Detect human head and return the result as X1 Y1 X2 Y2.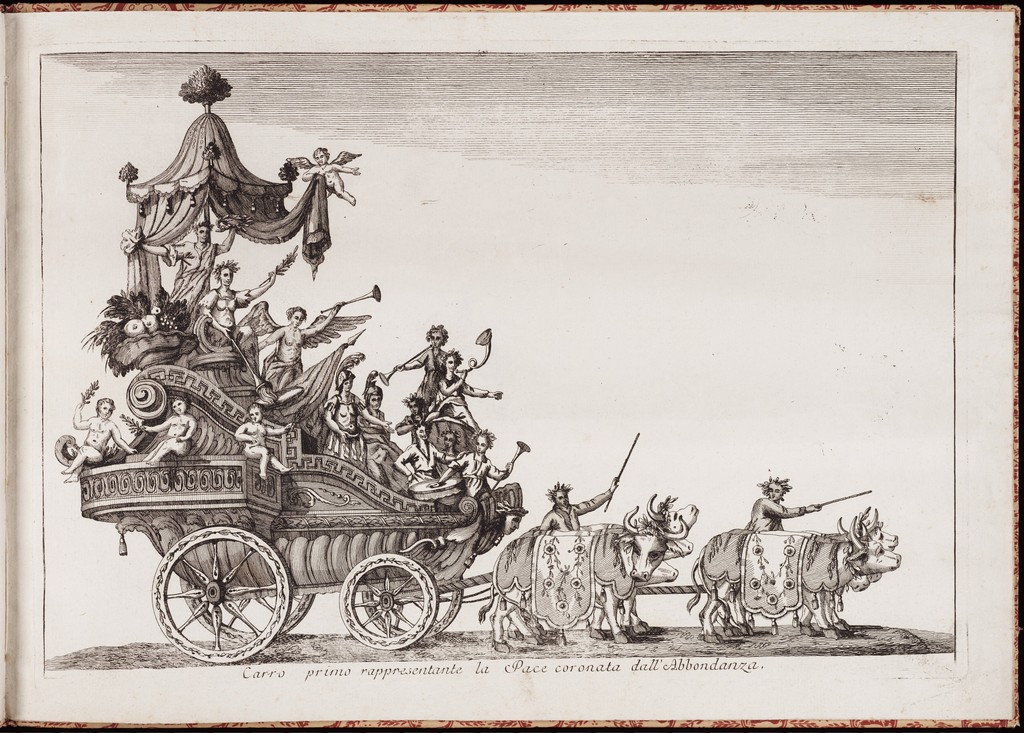
417 426 428 441.
